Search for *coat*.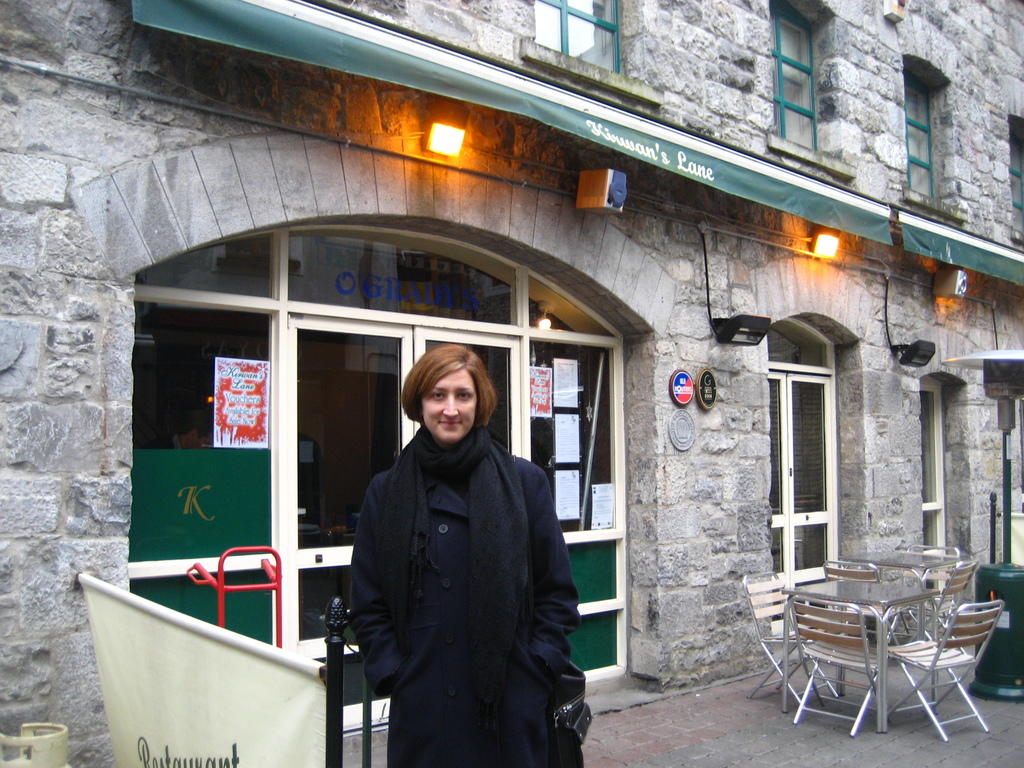
Found at select_region(386, 422, 589, 759).
